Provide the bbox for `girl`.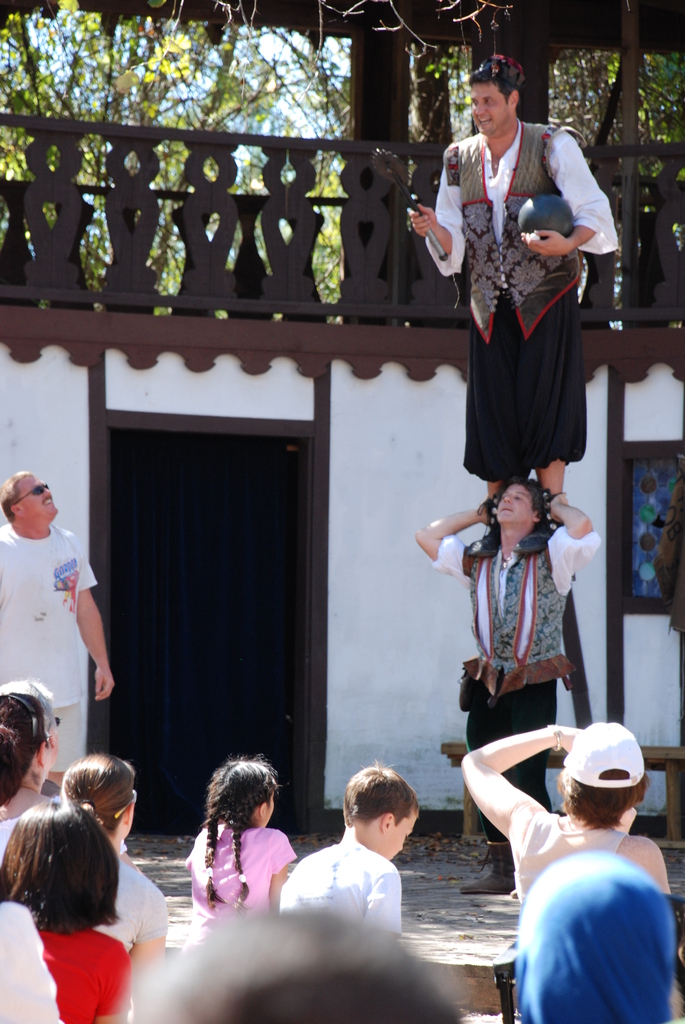
x1=175, y1=752, x2=299, y2=949.
